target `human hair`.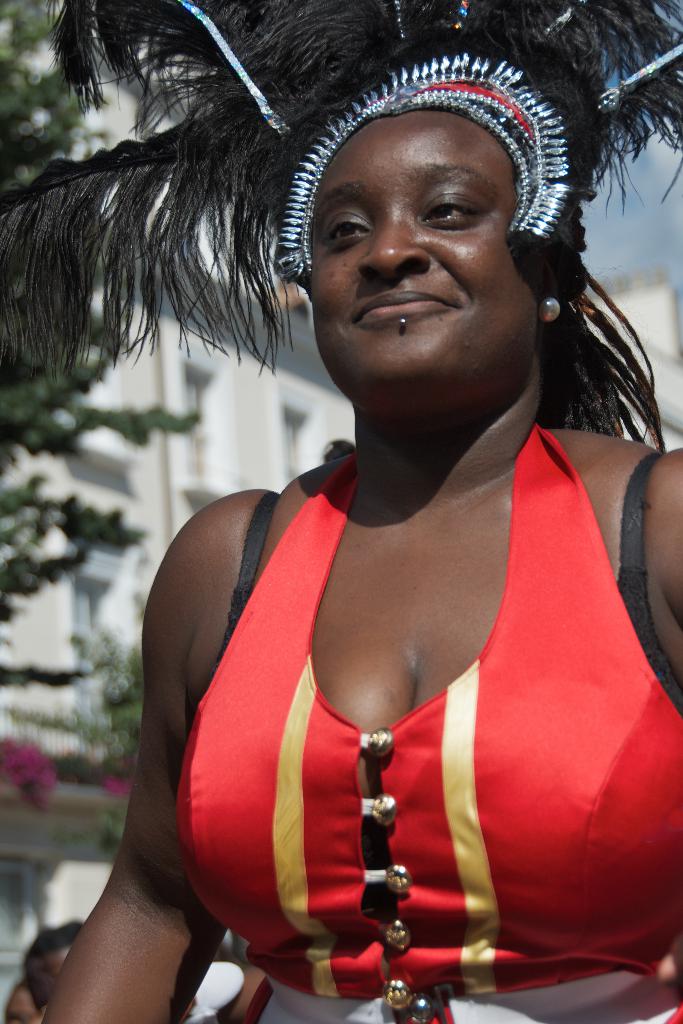
Target region: x1=540, y1=189, x2=667, y2=456.
